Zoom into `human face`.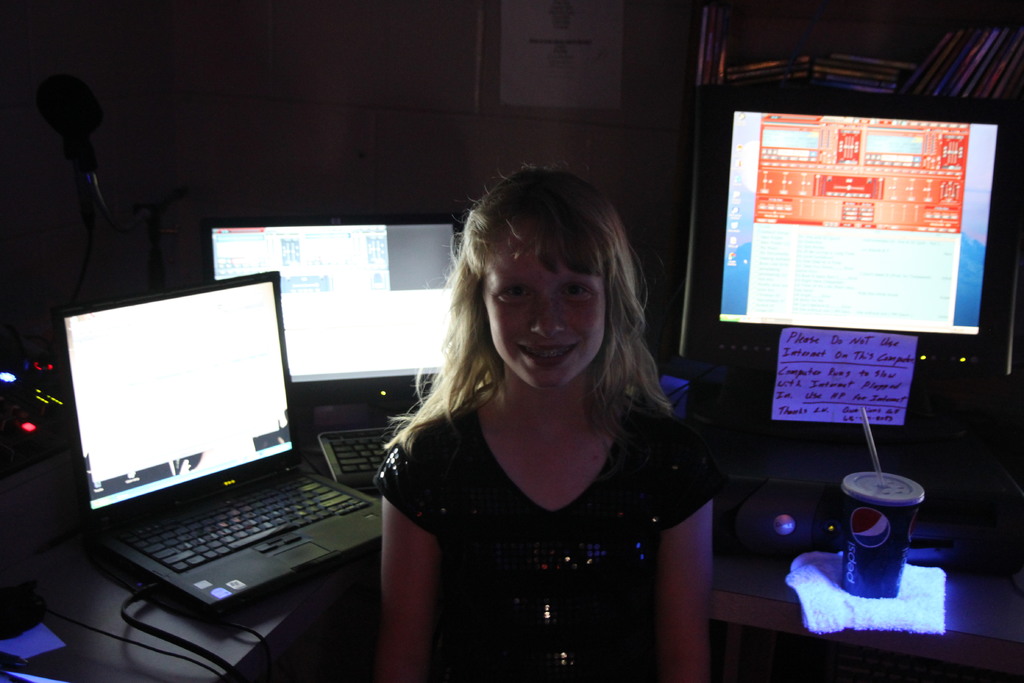
Zoom target: (x1=482, y1=245, x2=604, y2=389).
